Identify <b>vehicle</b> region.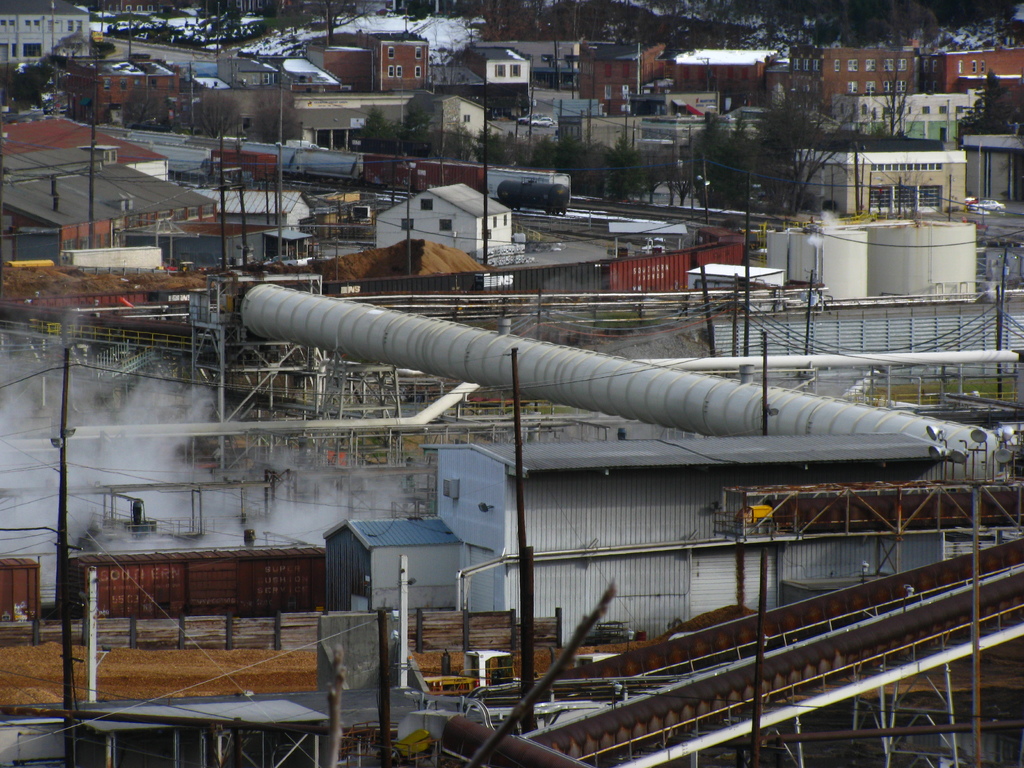
Region: l=975, t=195, r=1011, b=212.
